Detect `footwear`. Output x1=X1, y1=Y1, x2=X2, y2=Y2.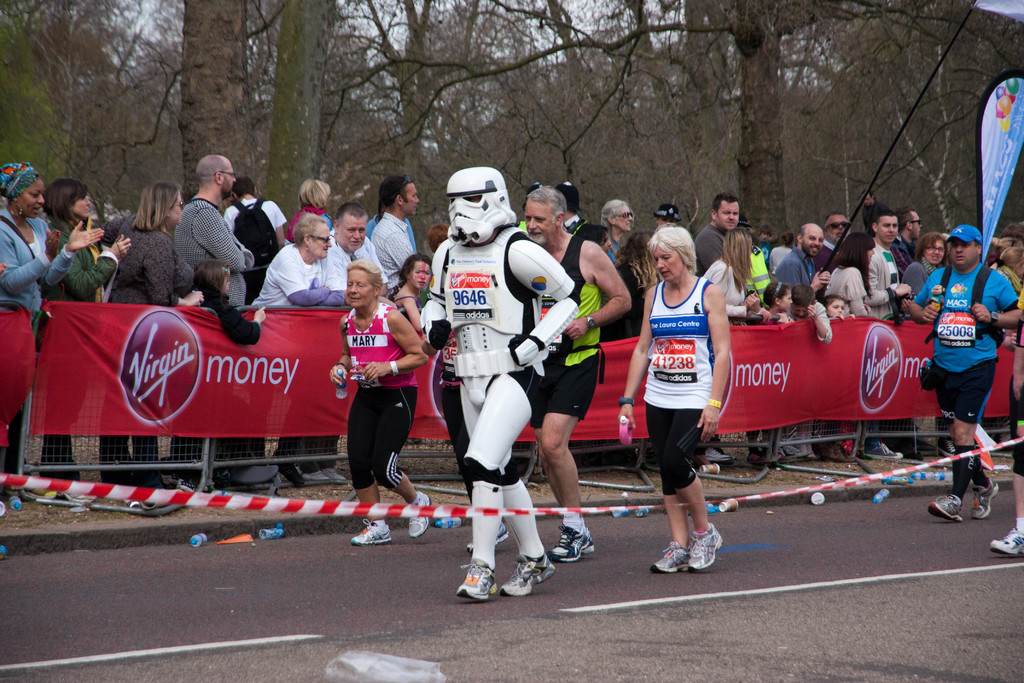
x1=641, y1=453, x2=660, y2=475.
